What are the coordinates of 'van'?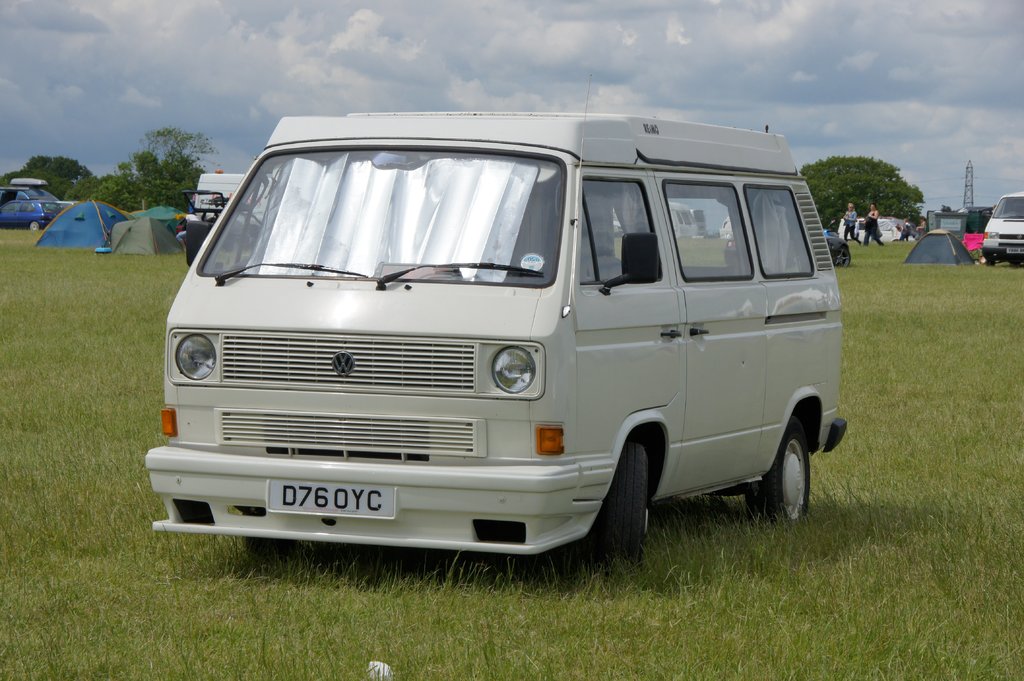
bbox(984, 191, 1023, 268).
